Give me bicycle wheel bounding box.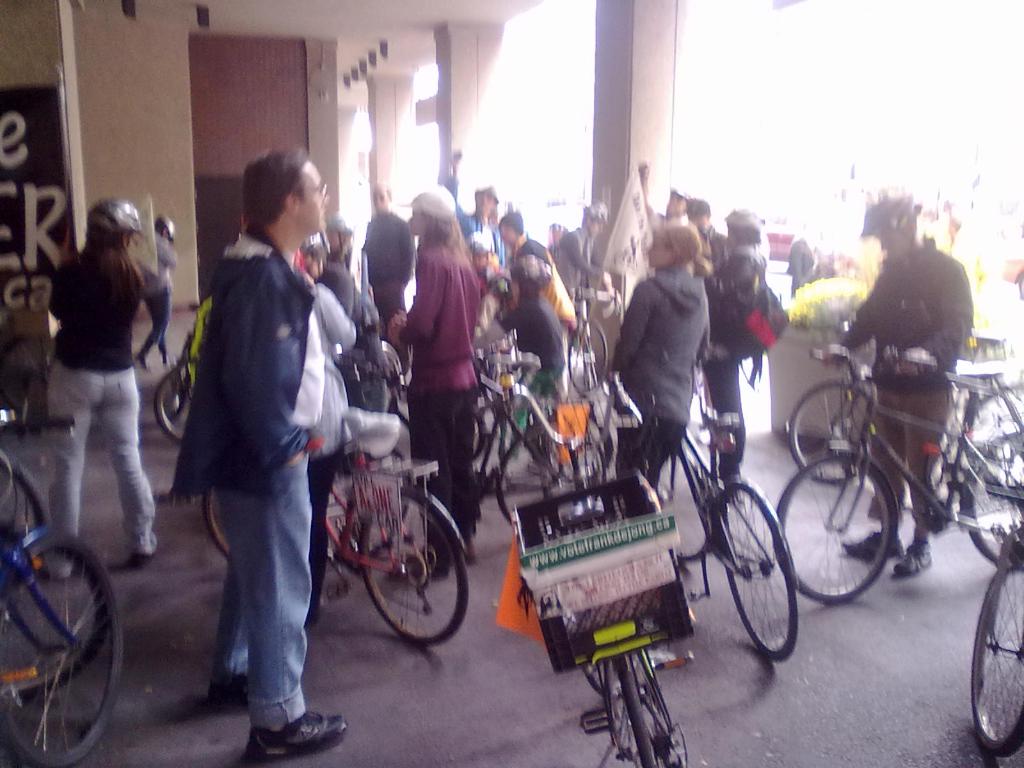
[364,474,474,647].
